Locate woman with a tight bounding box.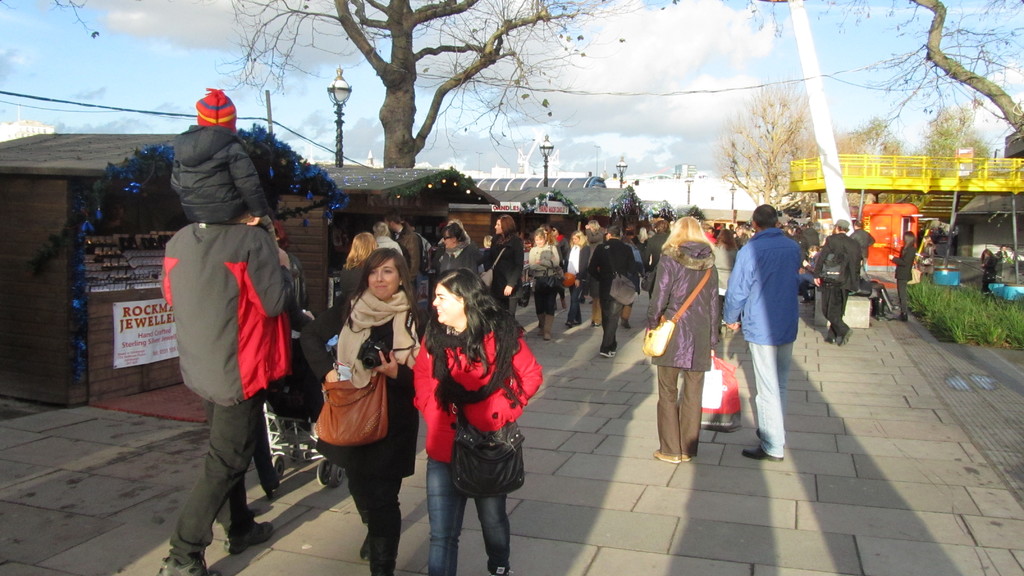
307:232:411:572.
